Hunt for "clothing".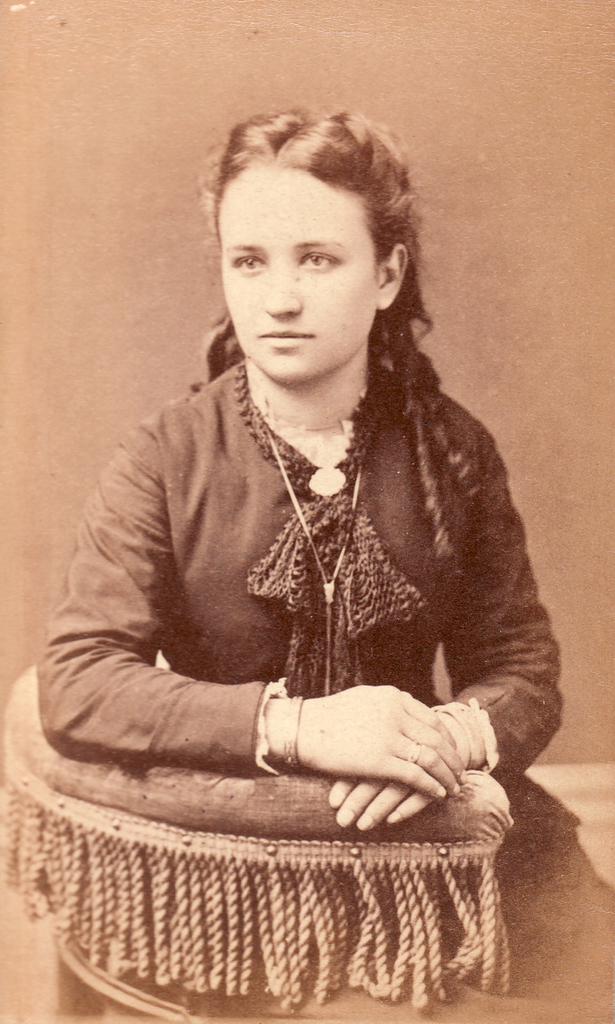
Hunted down at [30, 365, 614, 1016].
